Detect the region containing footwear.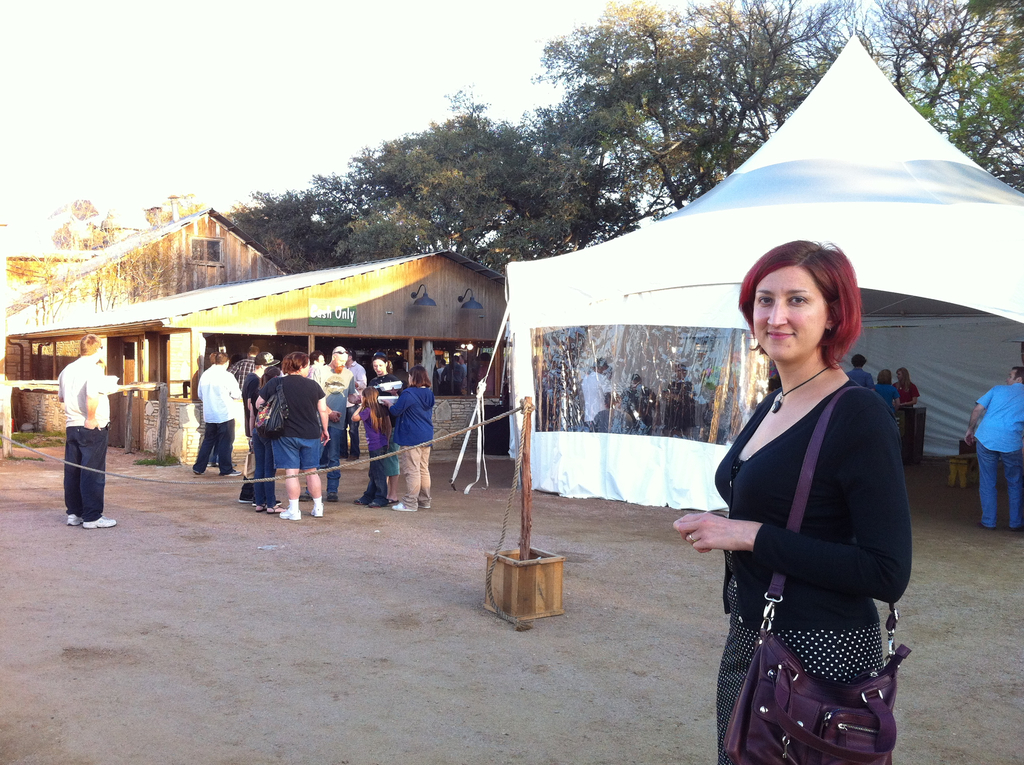
281/510/300/524.
